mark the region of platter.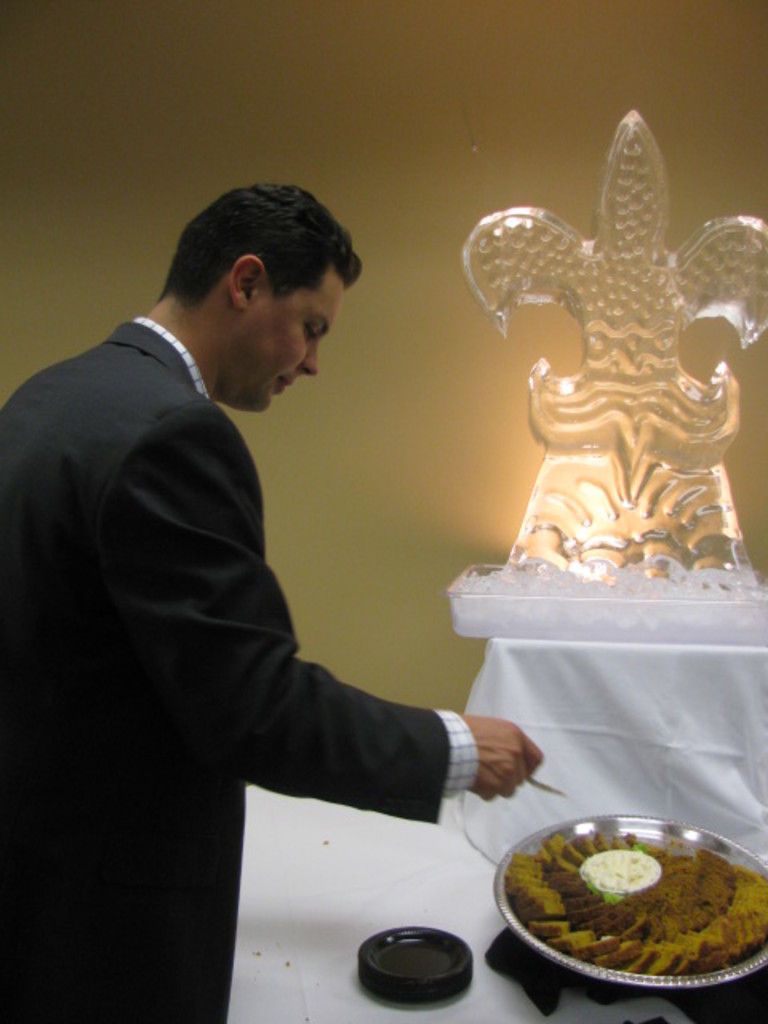
Region: crop(498, 813, 766, 984).
